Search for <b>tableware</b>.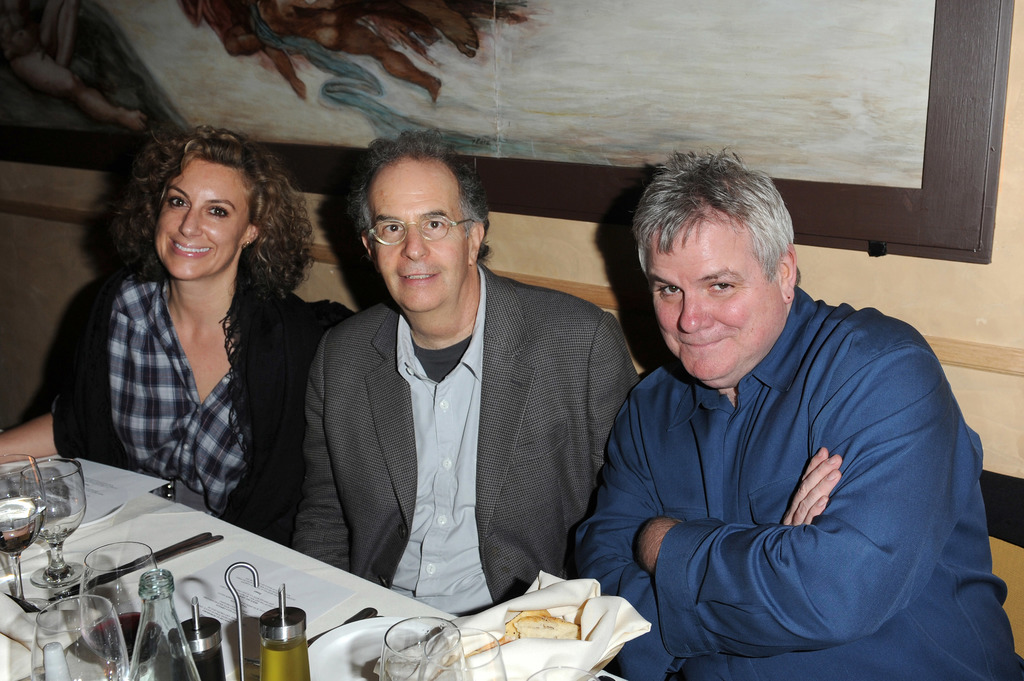
Found at (x1=19, y1=461, x2=99, y2=572).
